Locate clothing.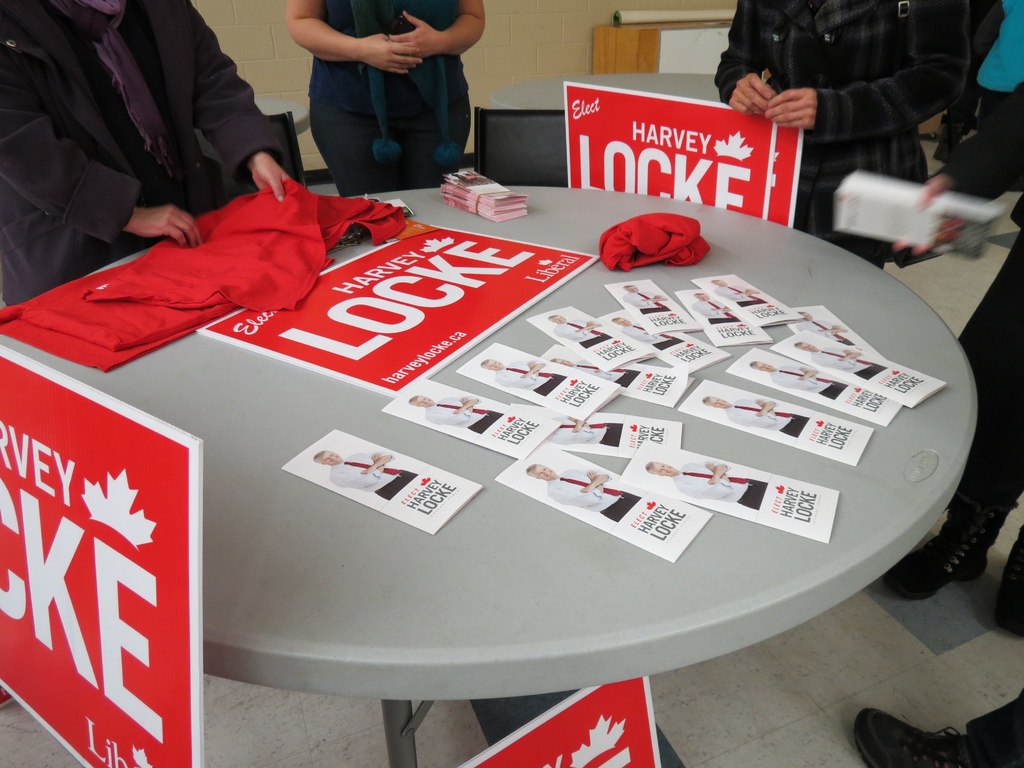
Bounding box: <region>712, 280, 769, 308</region>.
